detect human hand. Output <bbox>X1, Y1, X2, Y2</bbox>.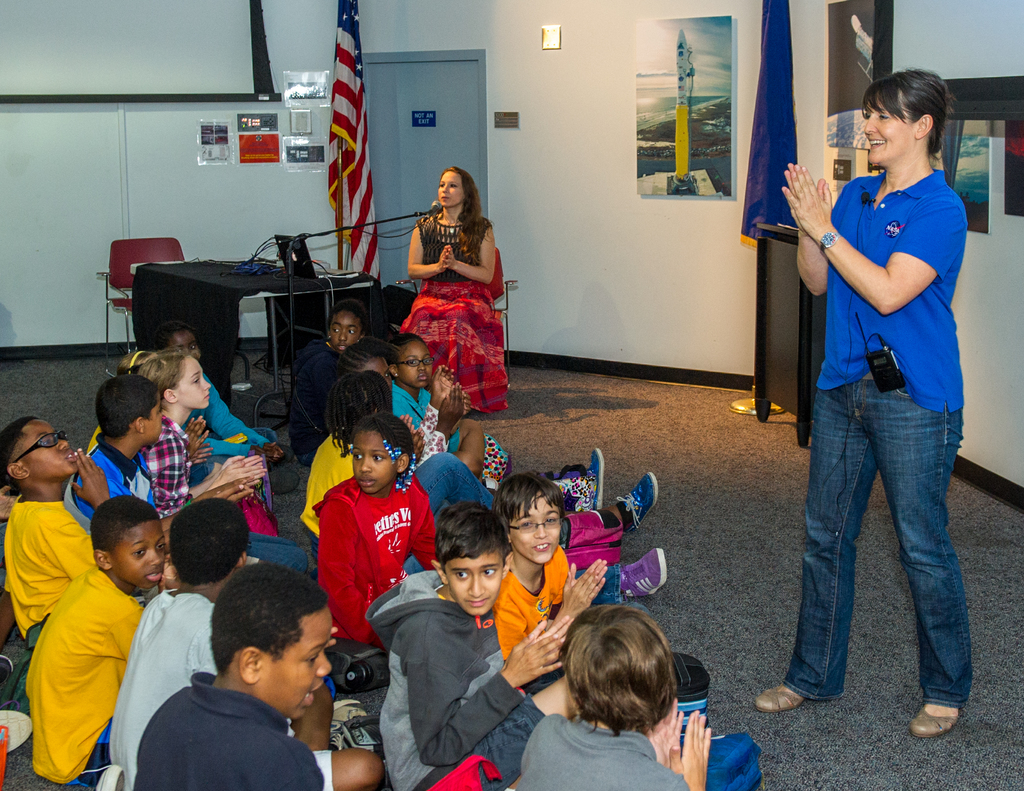
<bbox>212, 483, 253, 504</bbox>.
